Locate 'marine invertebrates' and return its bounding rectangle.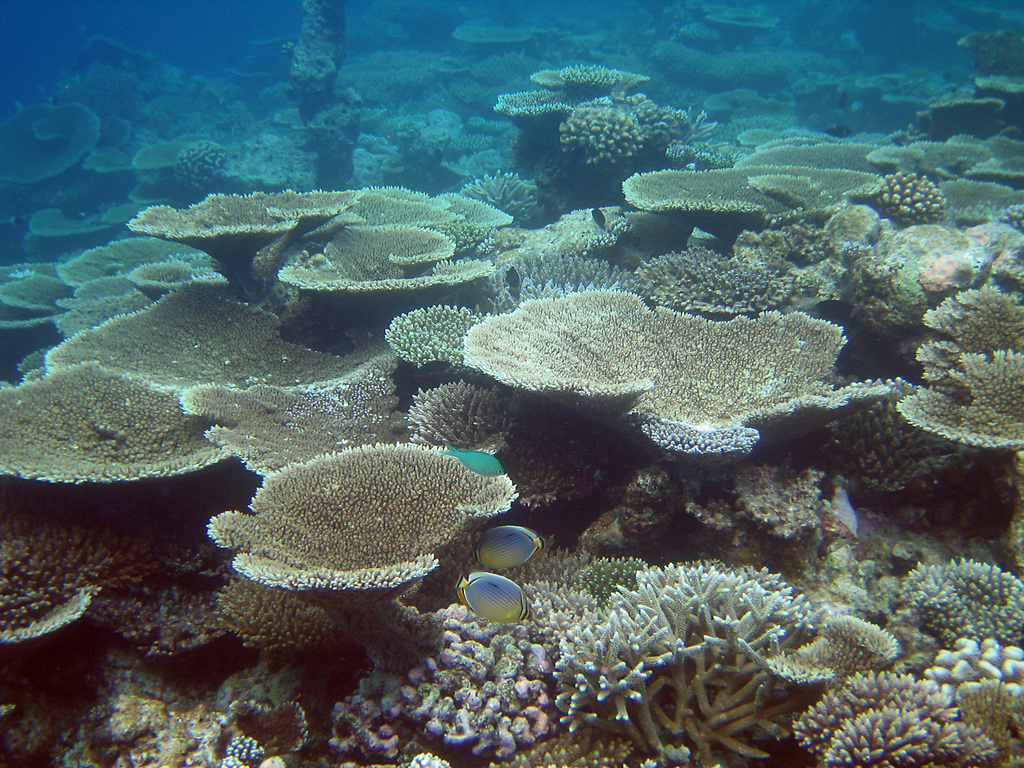
x1=392 y1=376 x2=524 y2=455.
